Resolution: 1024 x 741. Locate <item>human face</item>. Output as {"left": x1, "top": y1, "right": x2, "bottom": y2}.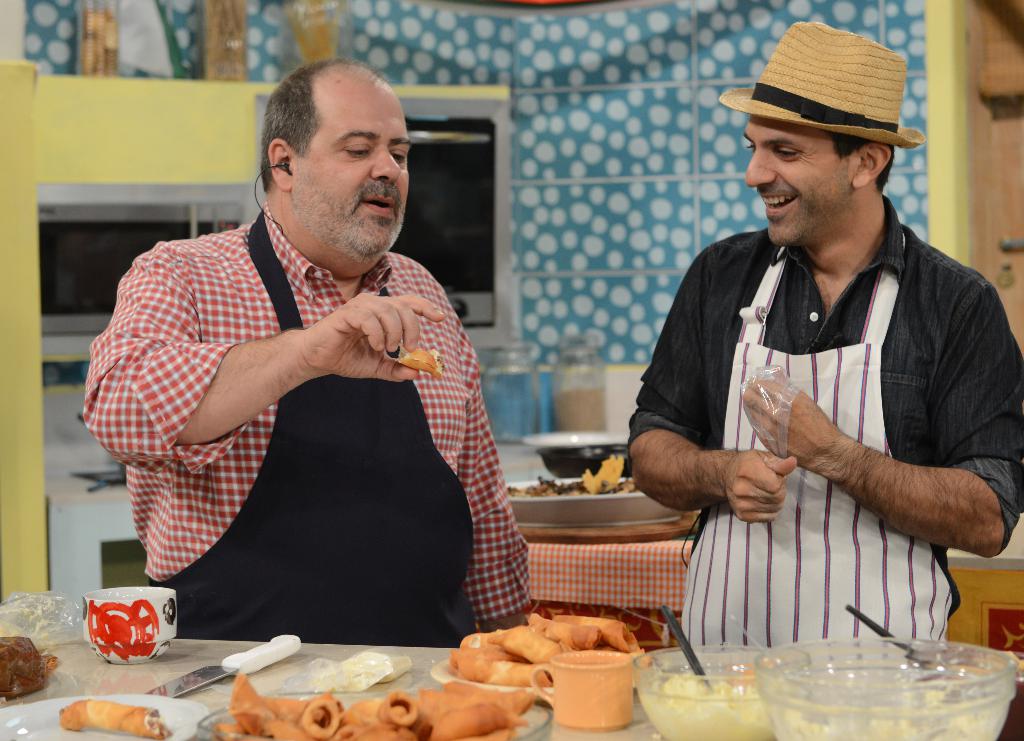
{"left": 298, "top": 79, "right": 414, "bottom": 281}.
